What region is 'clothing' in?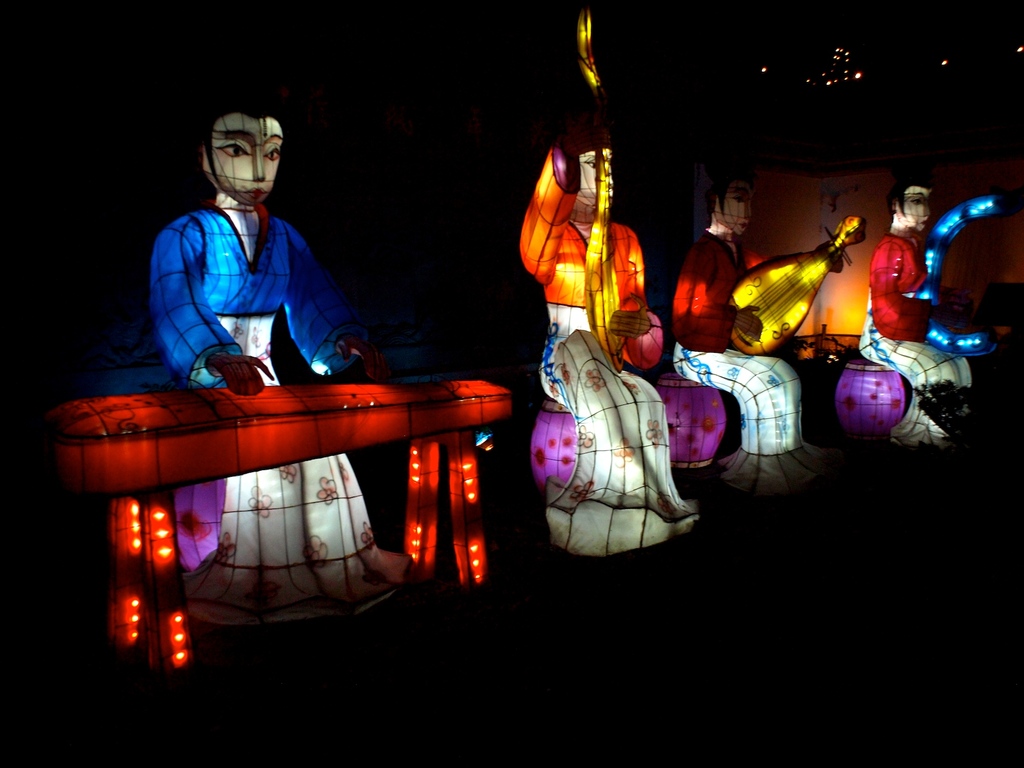
bbox(671, 227, 842, 498).
